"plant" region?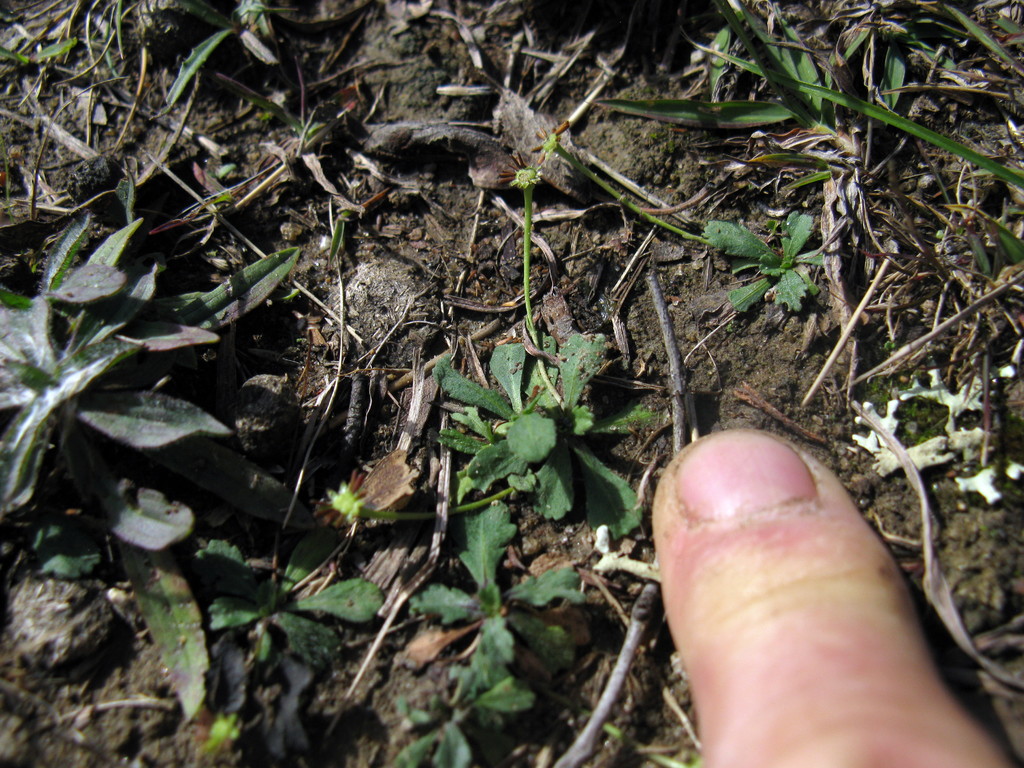
region(149, 0, 288, 118)
